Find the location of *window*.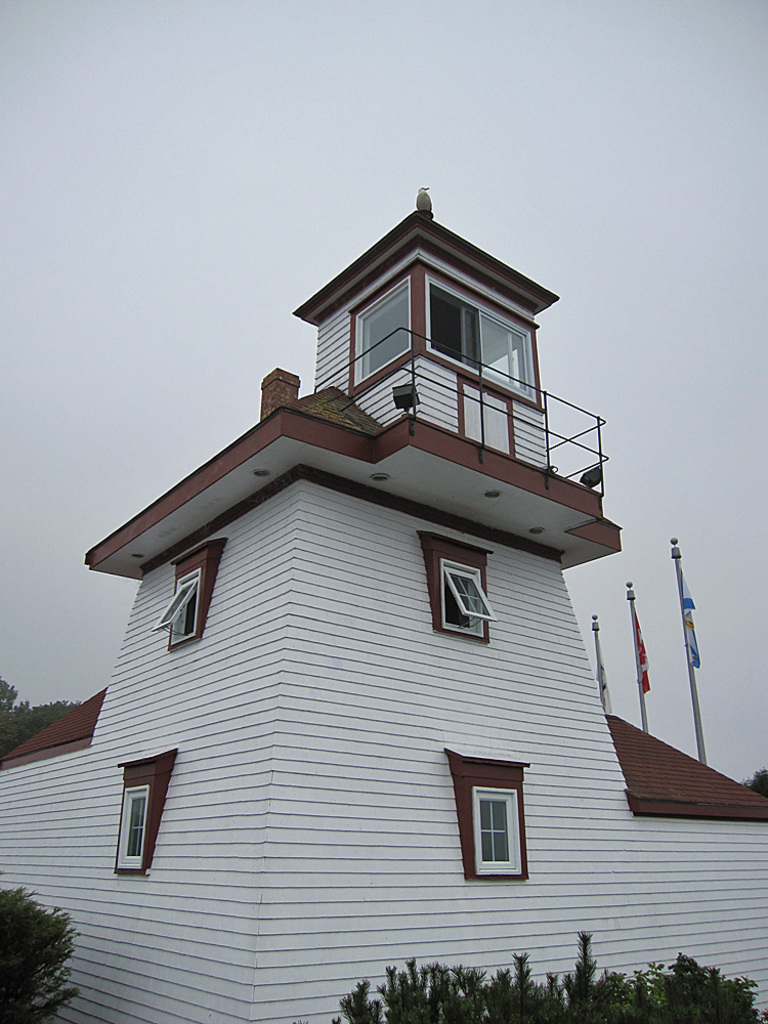
Location: locate(431, 298, 538, 396).
